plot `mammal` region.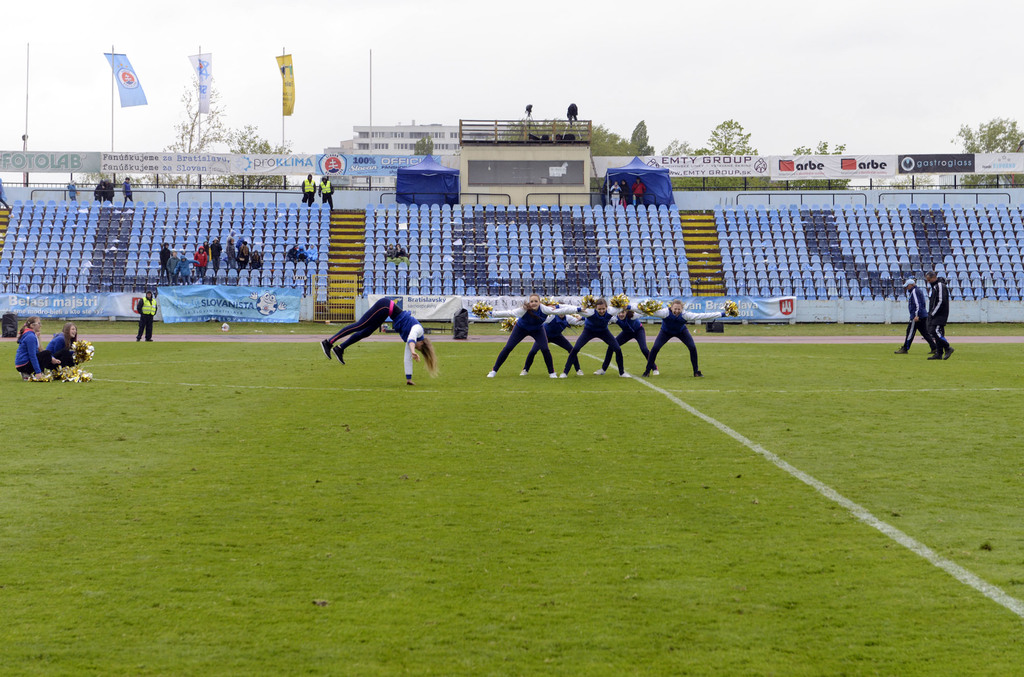
Plotted at (x1=136, y1=289, x2=159, y2=341).
